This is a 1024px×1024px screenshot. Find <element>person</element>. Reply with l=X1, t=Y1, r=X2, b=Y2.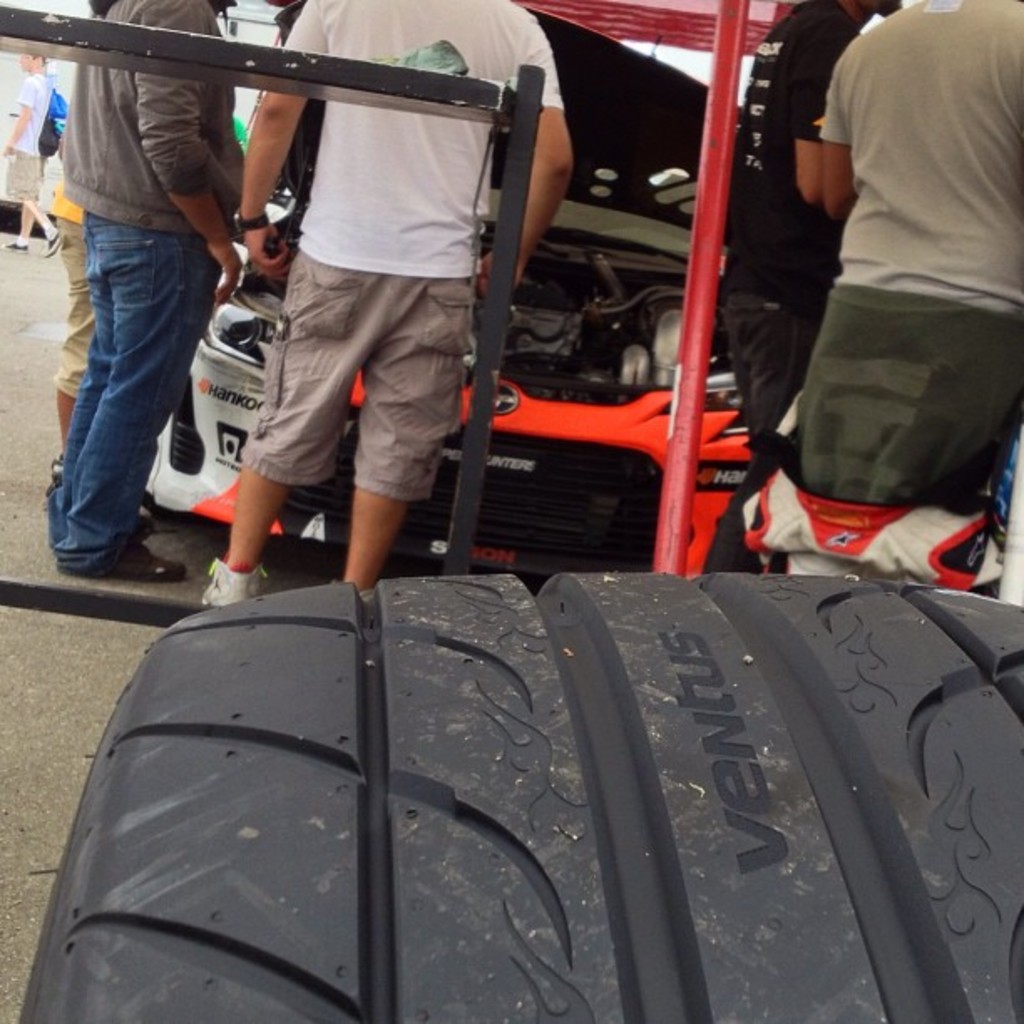
l=33, t=0, r=254, b=569.
